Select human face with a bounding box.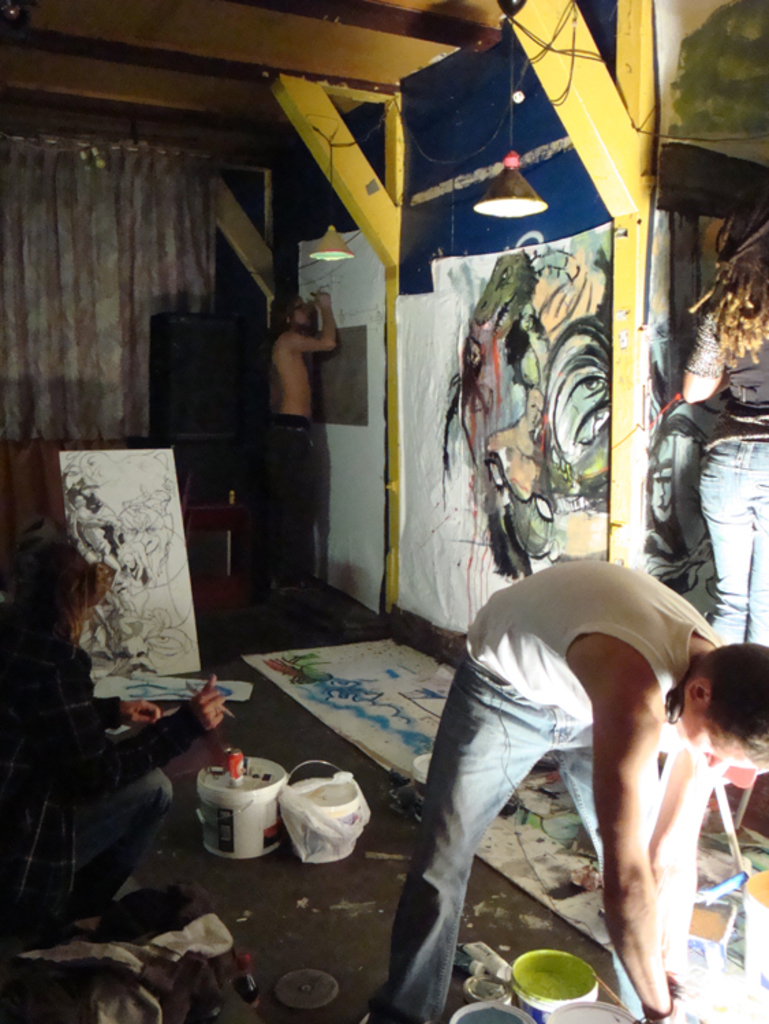
region(291, 300, 309, 330).
